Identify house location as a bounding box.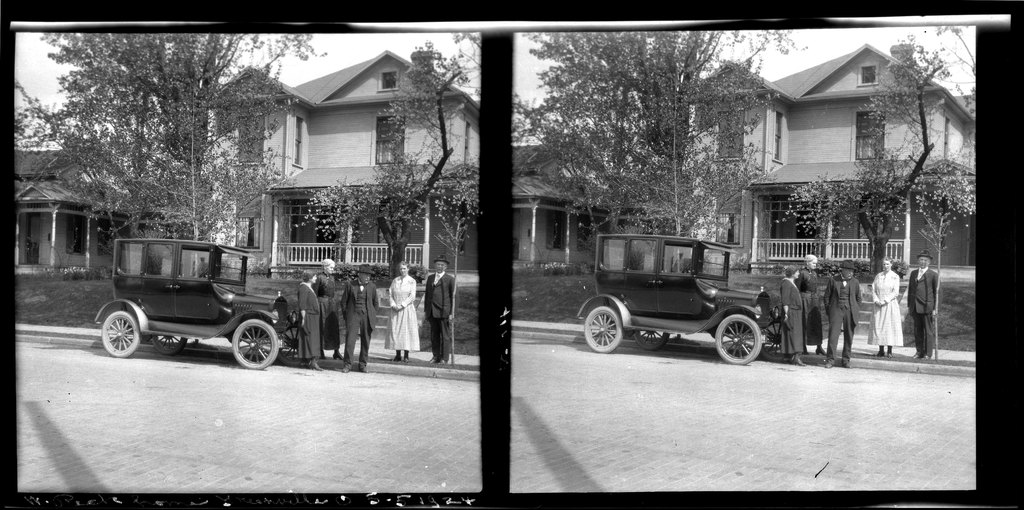
<box>17,134,166,273</box>.
